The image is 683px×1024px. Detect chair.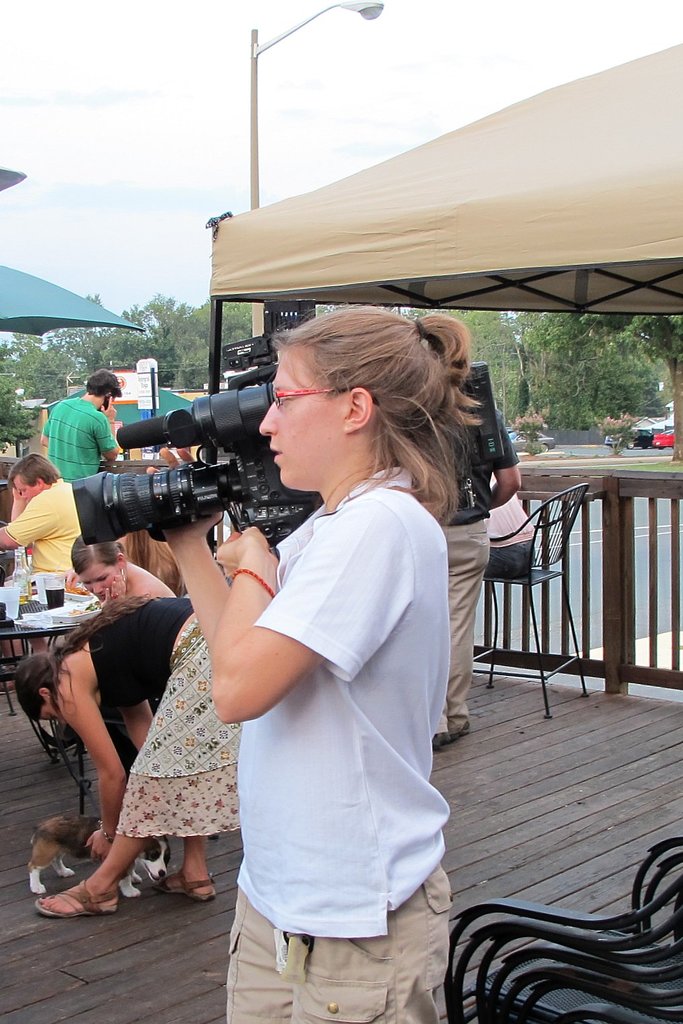
Detection: 483 490 610 712.
